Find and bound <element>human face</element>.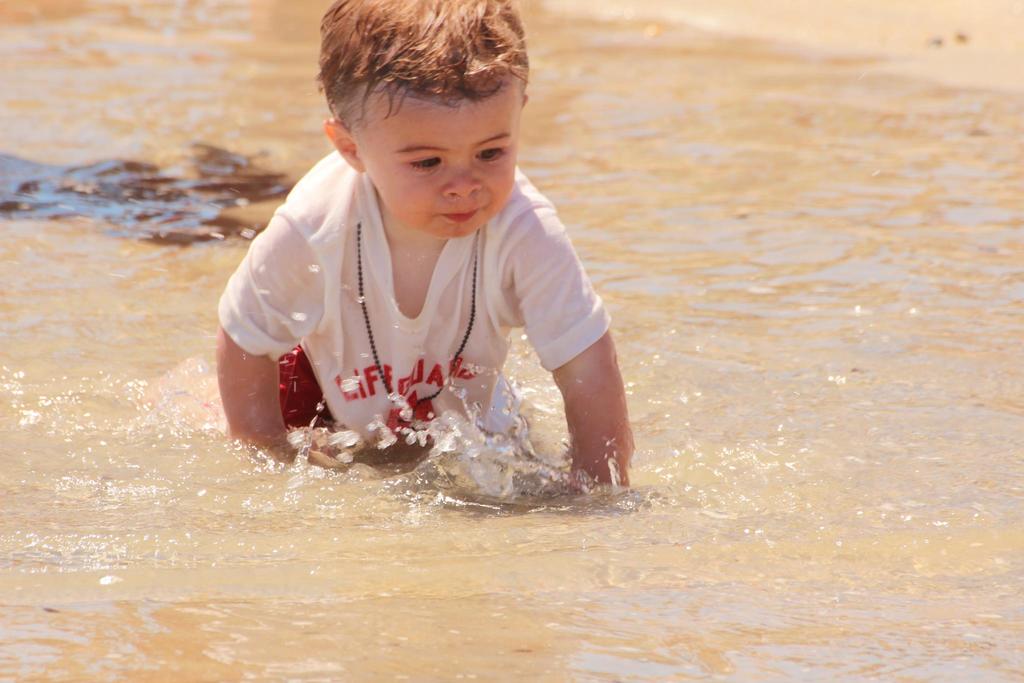
Bound: detection(356, 86, 524, 238).
